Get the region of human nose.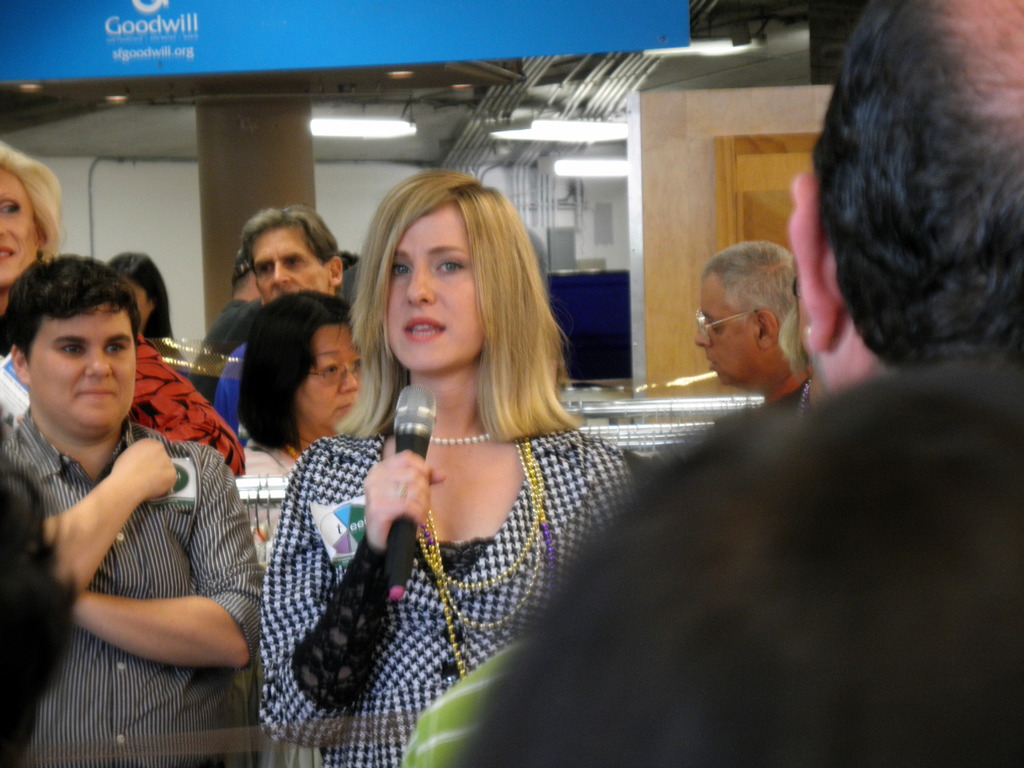
bbox=[86, 353, 112, 378].
